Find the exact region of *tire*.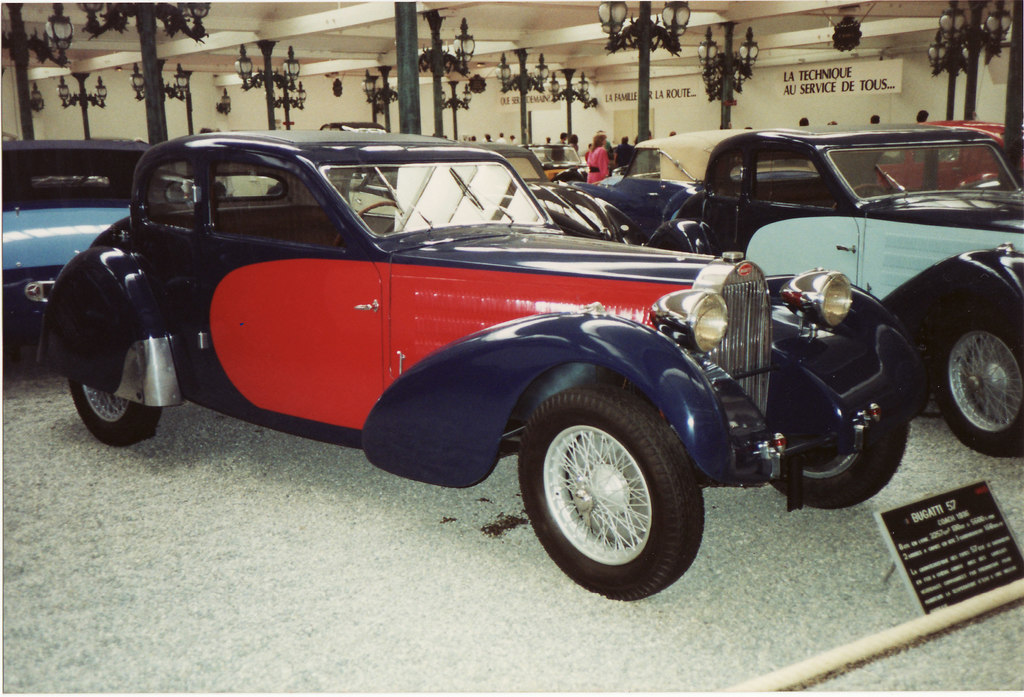
Exact region: pyautogui.locateOnScreen(934, 315, 1023, 454).
